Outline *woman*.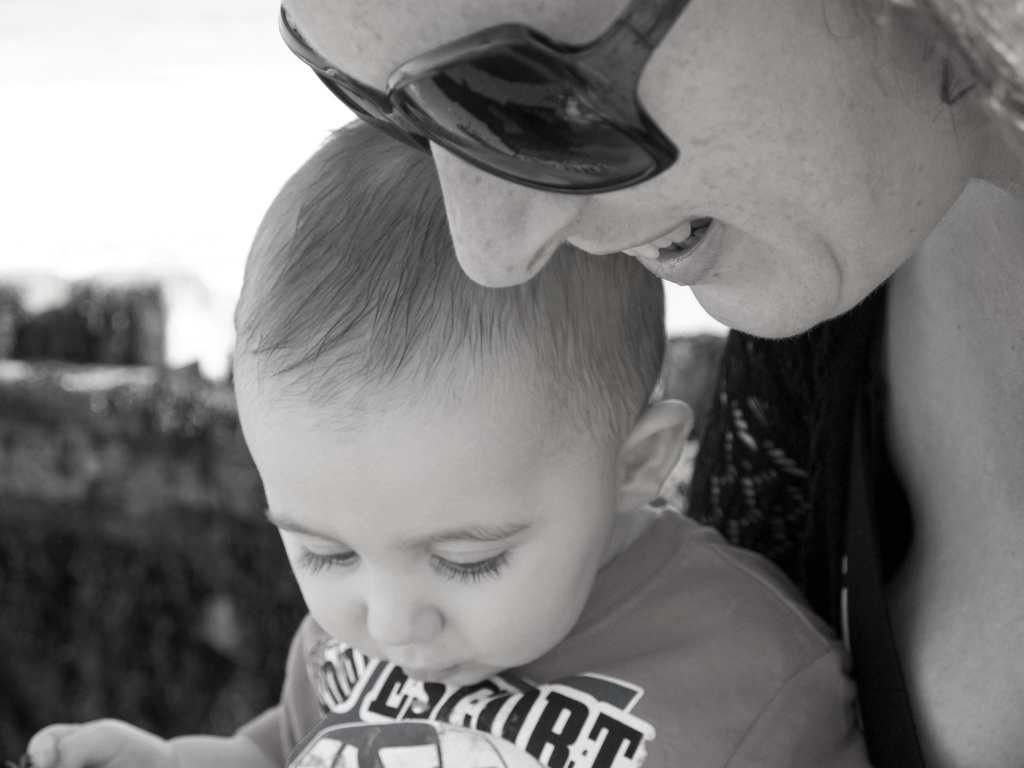
Outline: (left=273, top=0, right=1023, bottom=767).
